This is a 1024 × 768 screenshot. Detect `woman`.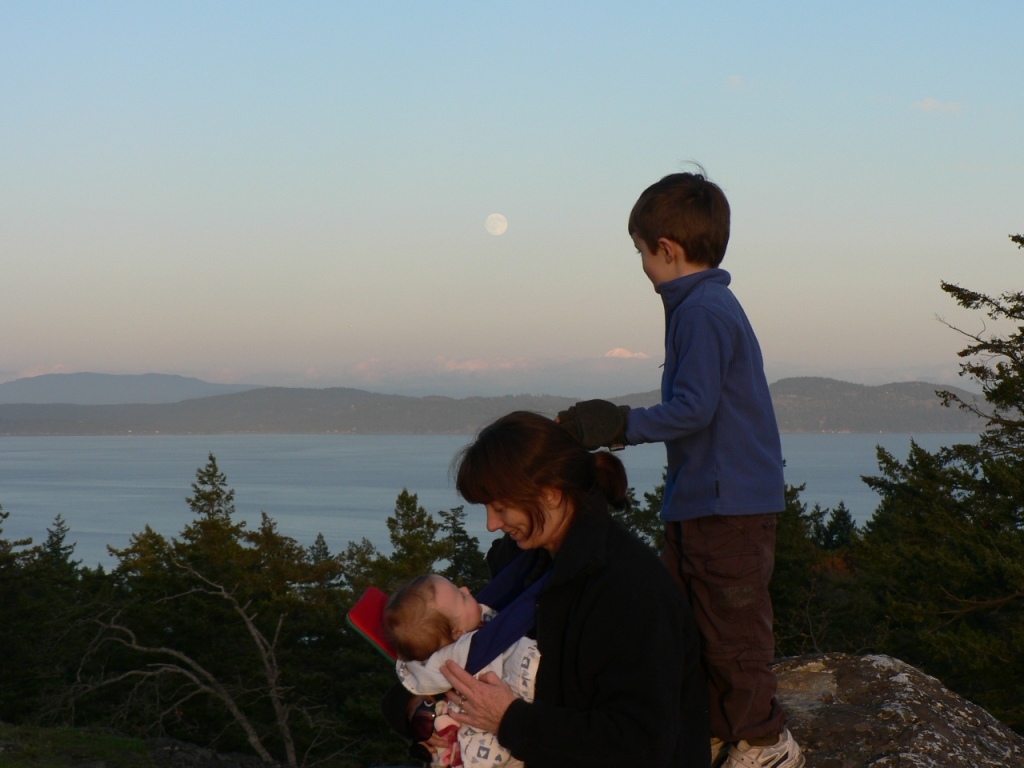
left=423, top=396, right=701, bottom=763.
